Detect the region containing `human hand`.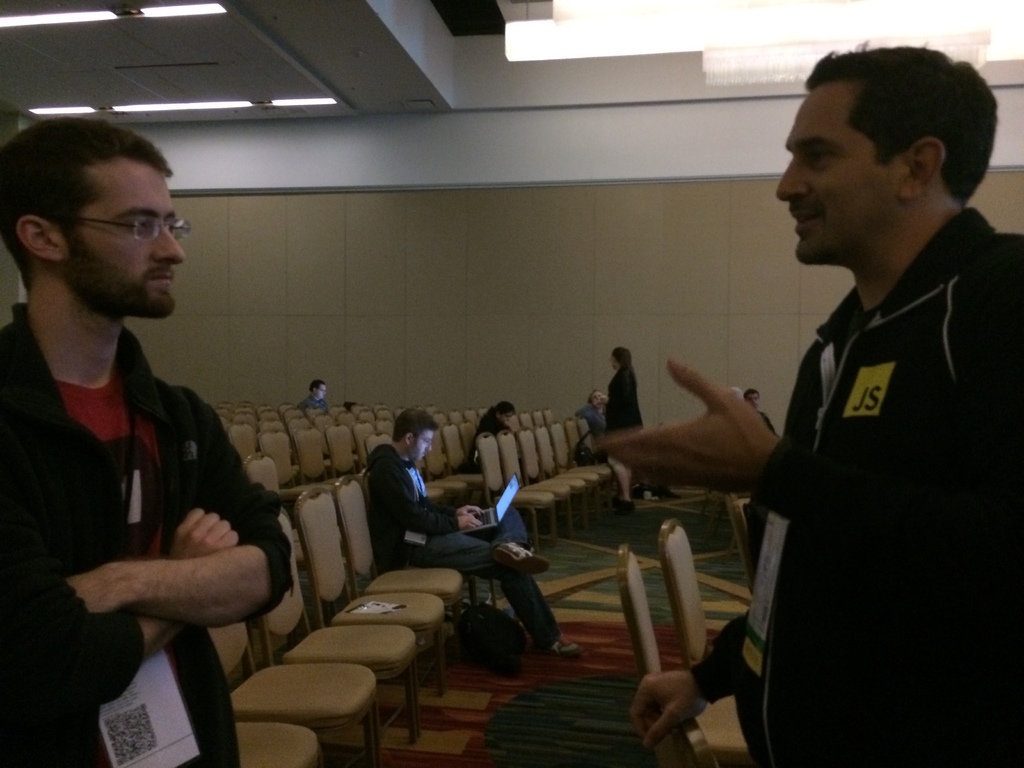
crop(625, 668, 710, 753).
